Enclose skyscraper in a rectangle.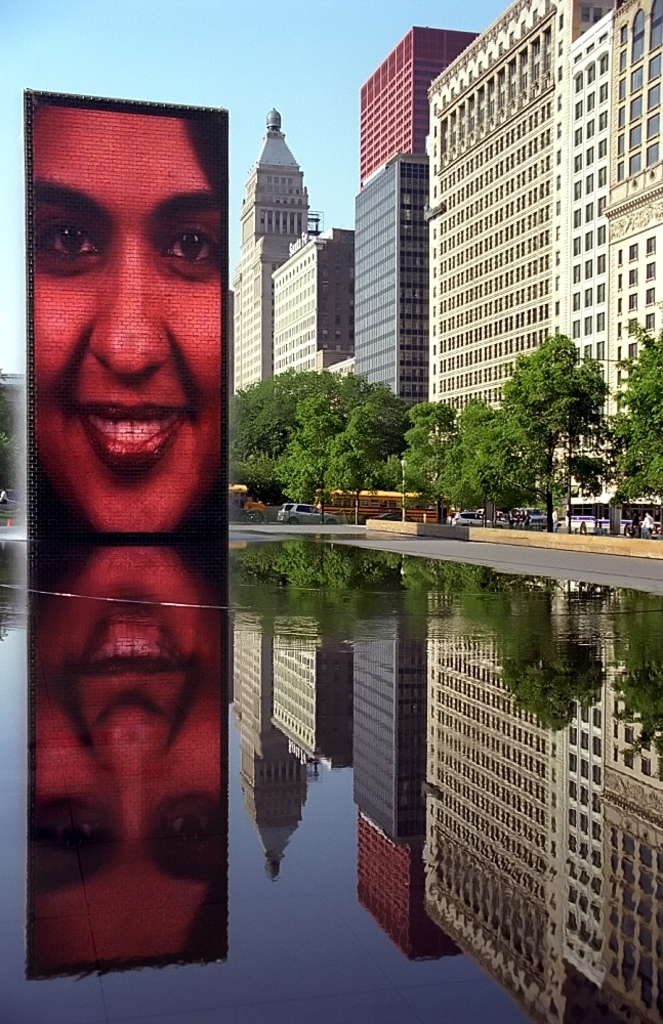
<region>359, 154, 425, 413</region>.
